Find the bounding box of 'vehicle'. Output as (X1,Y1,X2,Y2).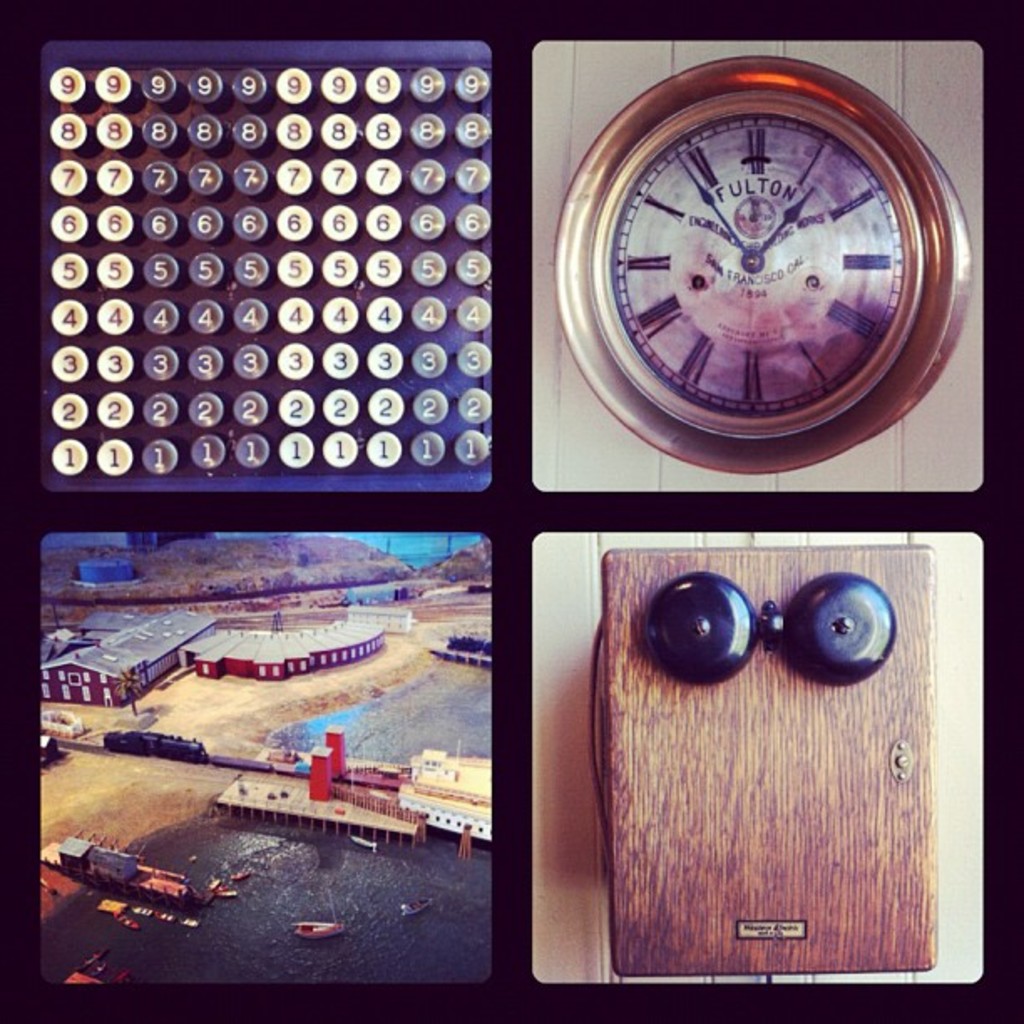
(283,915,340,942).
